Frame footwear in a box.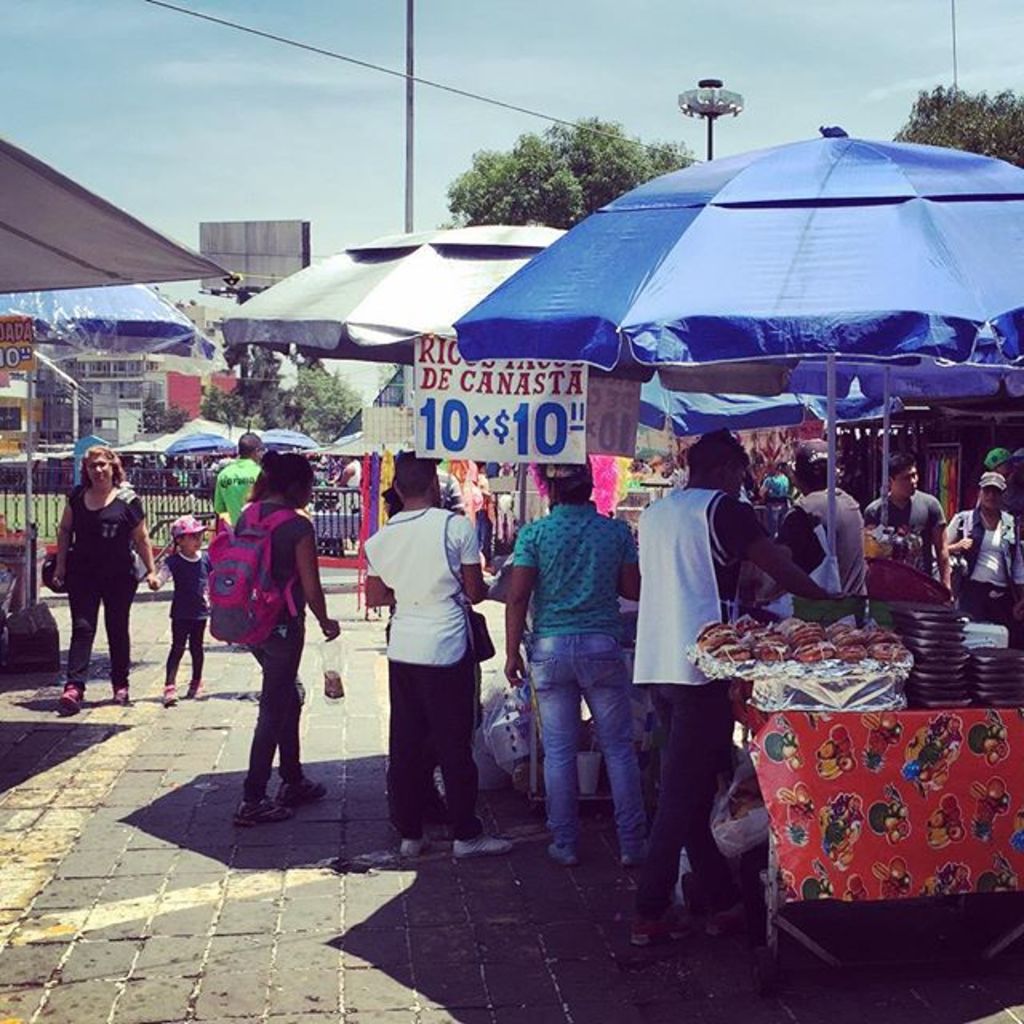
[left=232, top=798, right=296, bottom=832].
